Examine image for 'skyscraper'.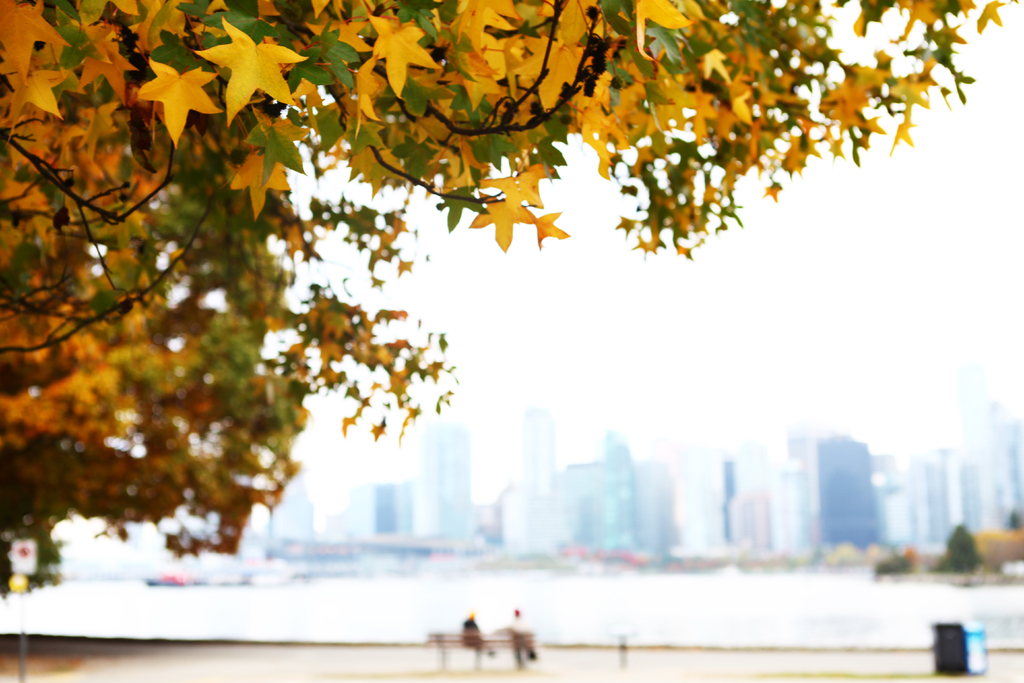
Examination result: box(961, 363, 1004, 523).
